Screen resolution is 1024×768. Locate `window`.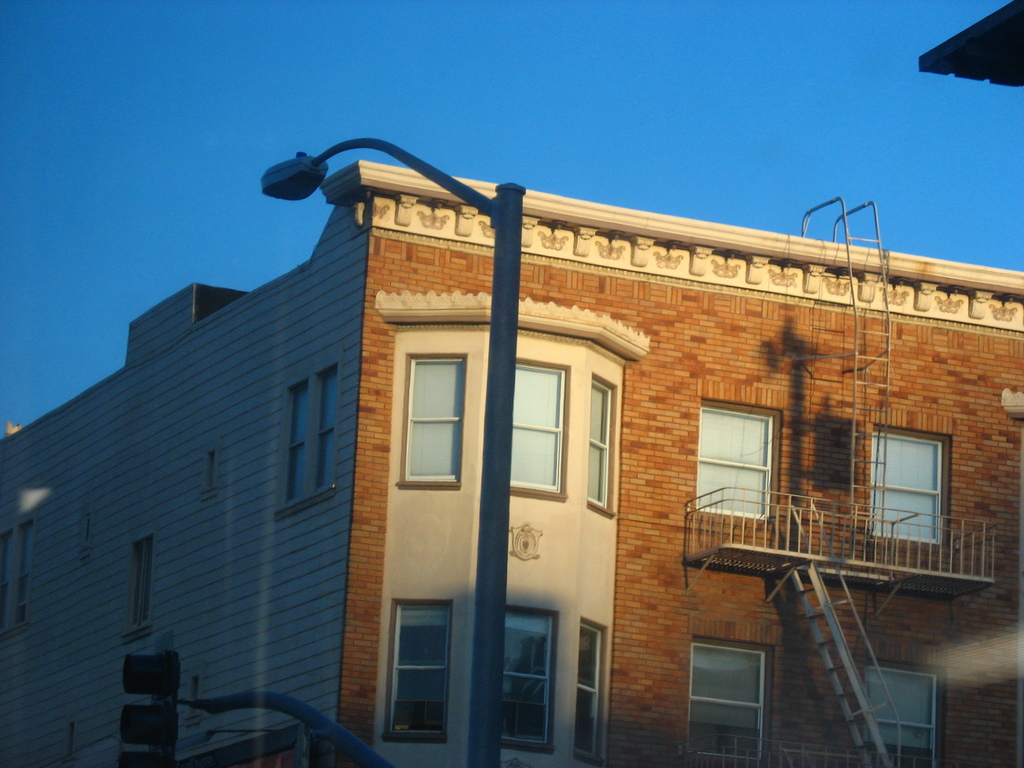
<bbox>858, 662, 941, 767</bbox>.
